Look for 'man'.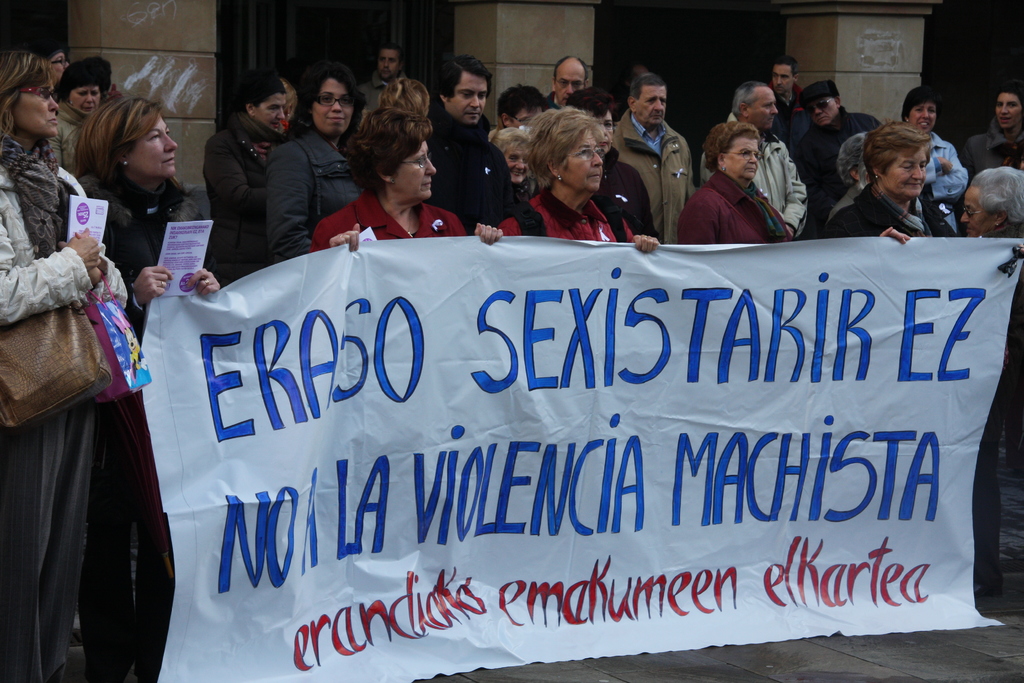
Found: [970,82,1023,172].
